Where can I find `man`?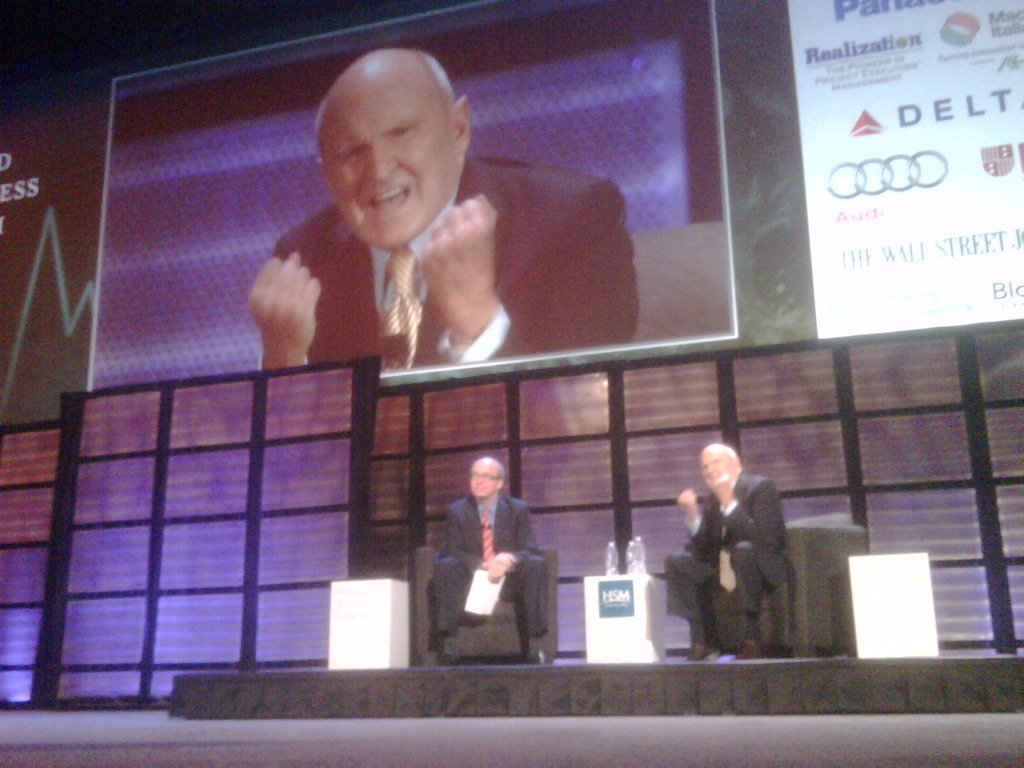
You can find it at 421:453:556:676.
